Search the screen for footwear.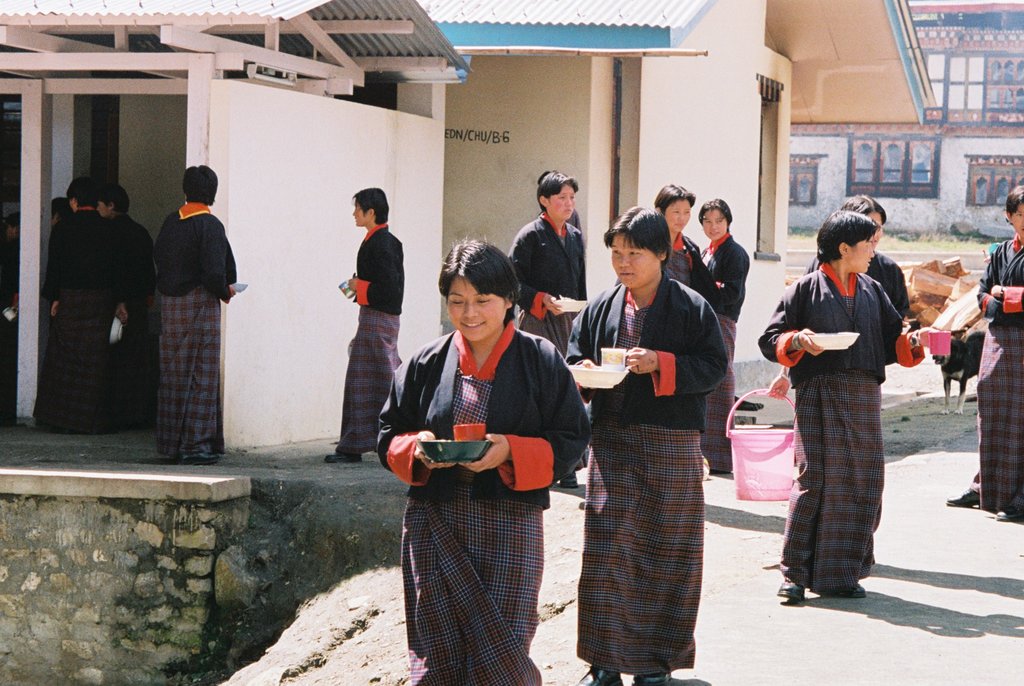
Found at 328/448/360/462.
